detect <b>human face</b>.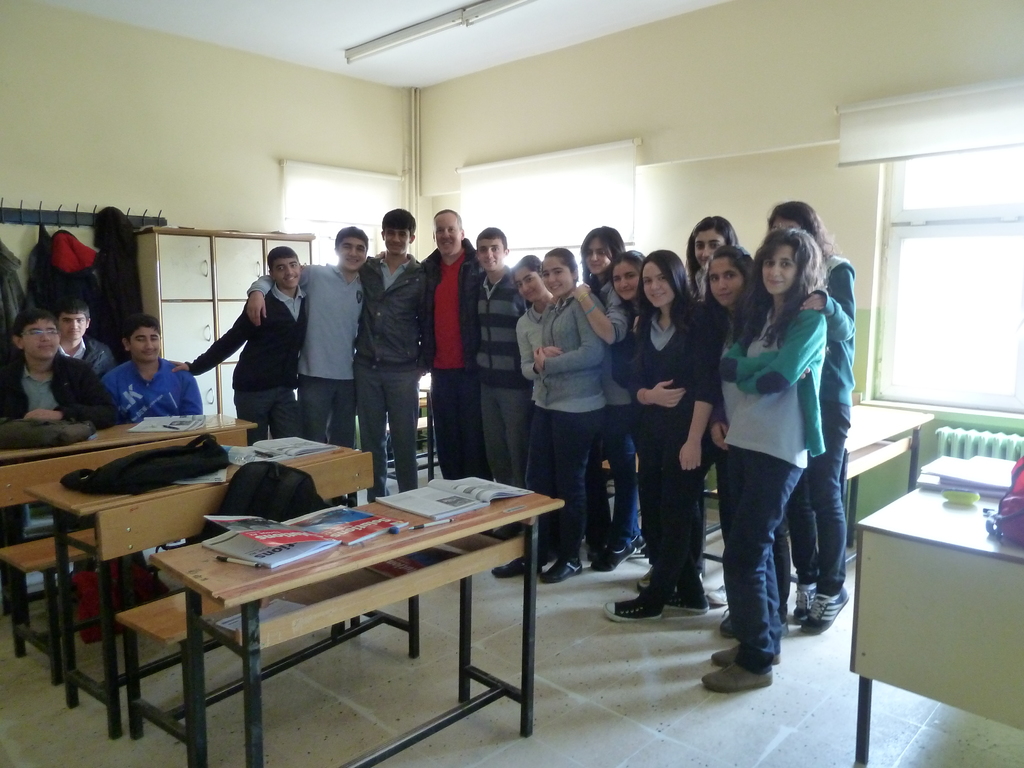
Detected at [514, 269, 541, 304].
